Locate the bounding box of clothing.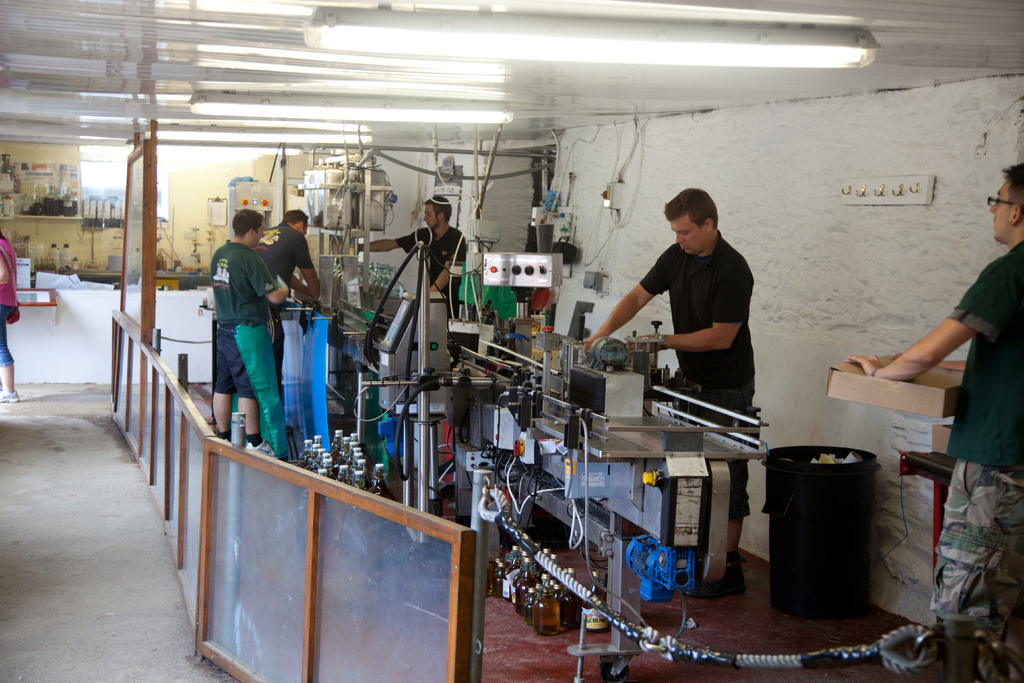
Bounding box: 1:231:20:365.
